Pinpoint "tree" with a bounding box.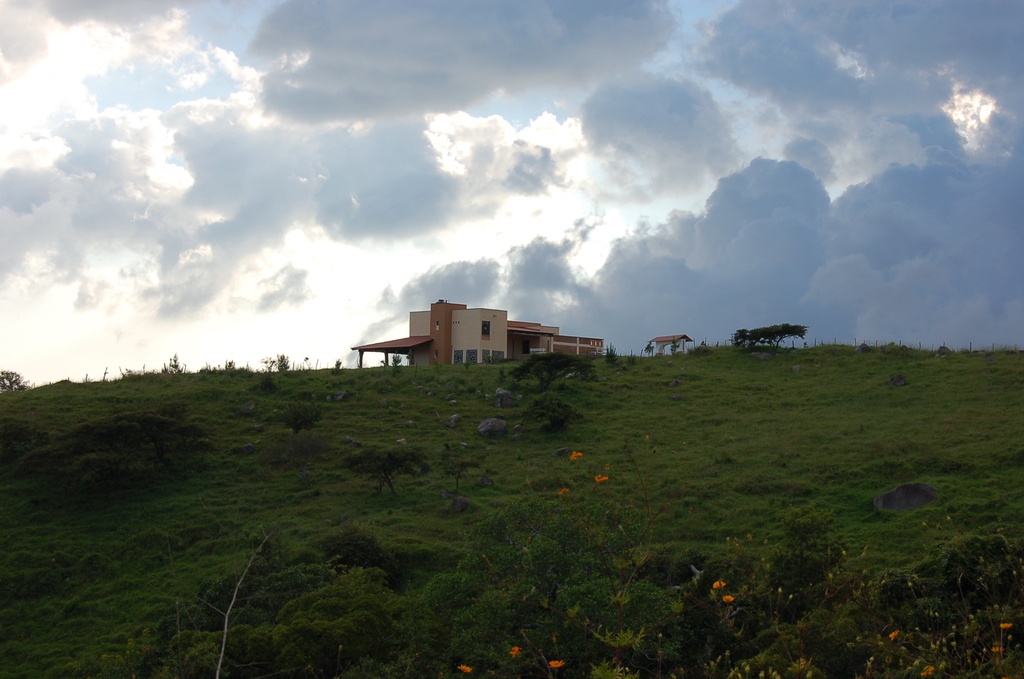
644:342:657:357.
